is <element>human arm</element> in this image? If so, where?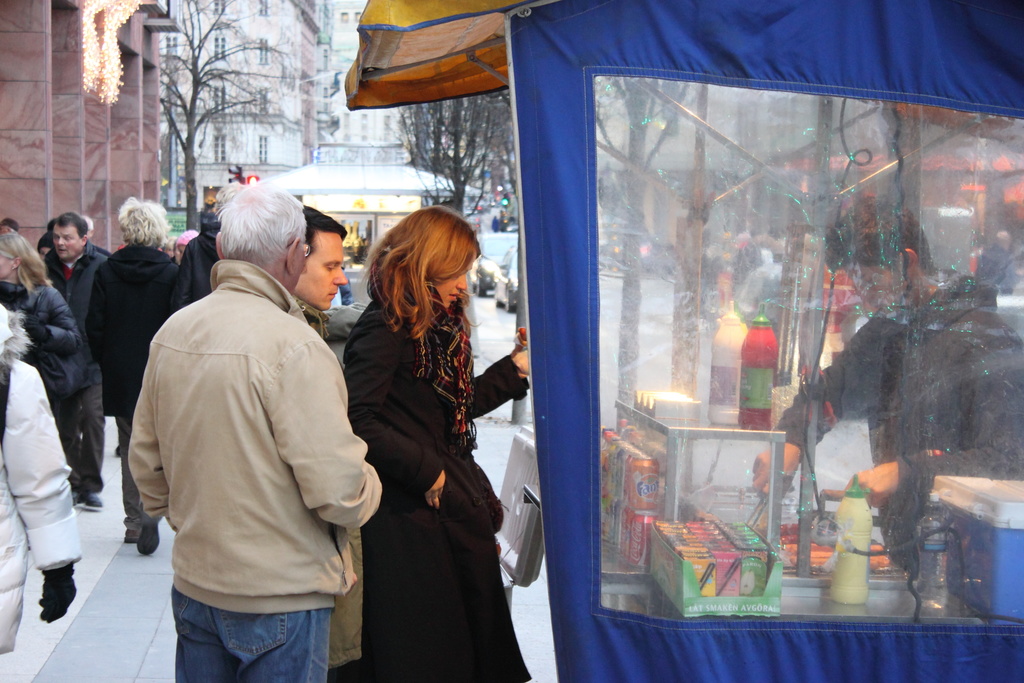
Yes, at Rect(850, 345, 1023, 508).
